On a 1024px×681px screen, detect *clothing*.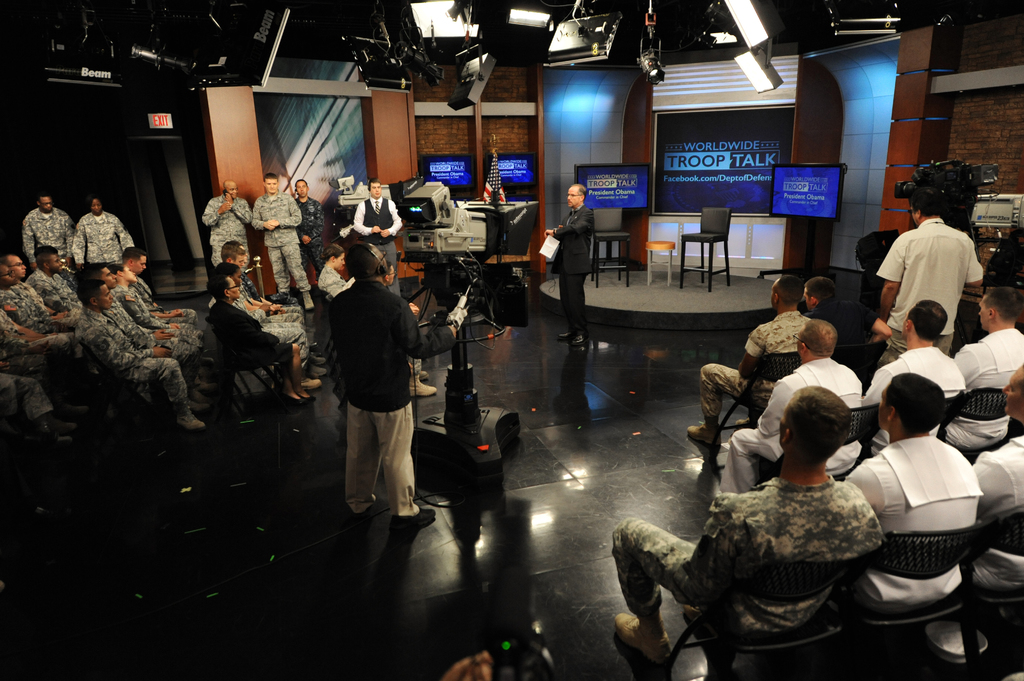
[left=0, top=283, right=91, bottom=338].
